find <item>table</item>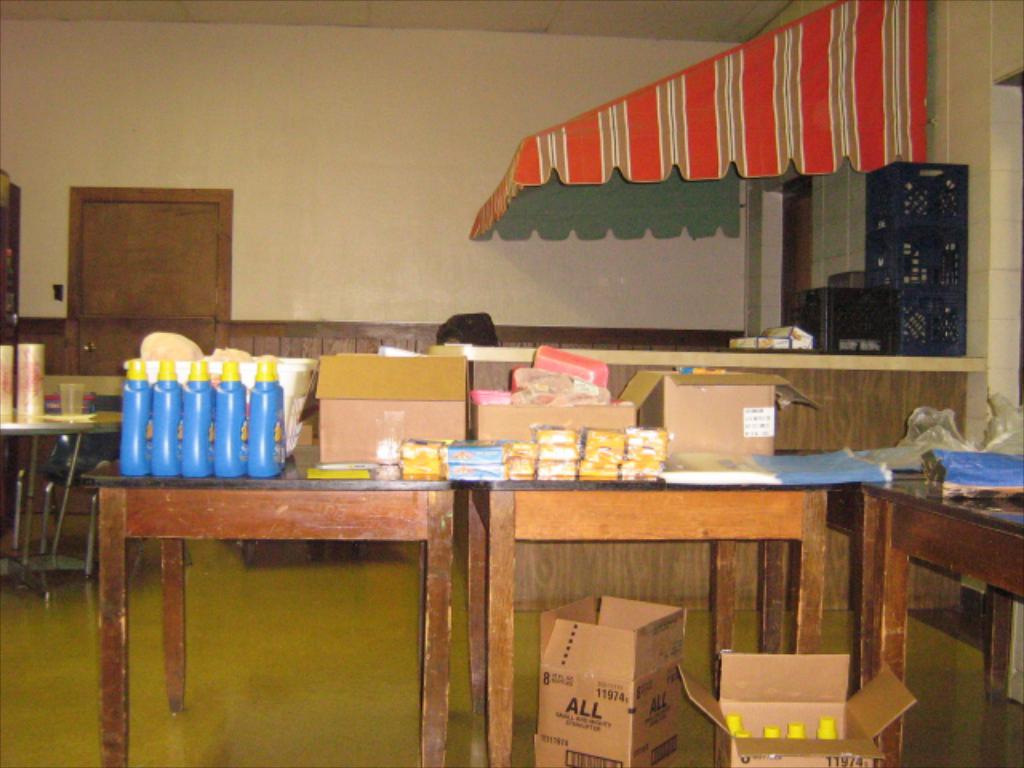
select_region(74, 414, 493, 757)
